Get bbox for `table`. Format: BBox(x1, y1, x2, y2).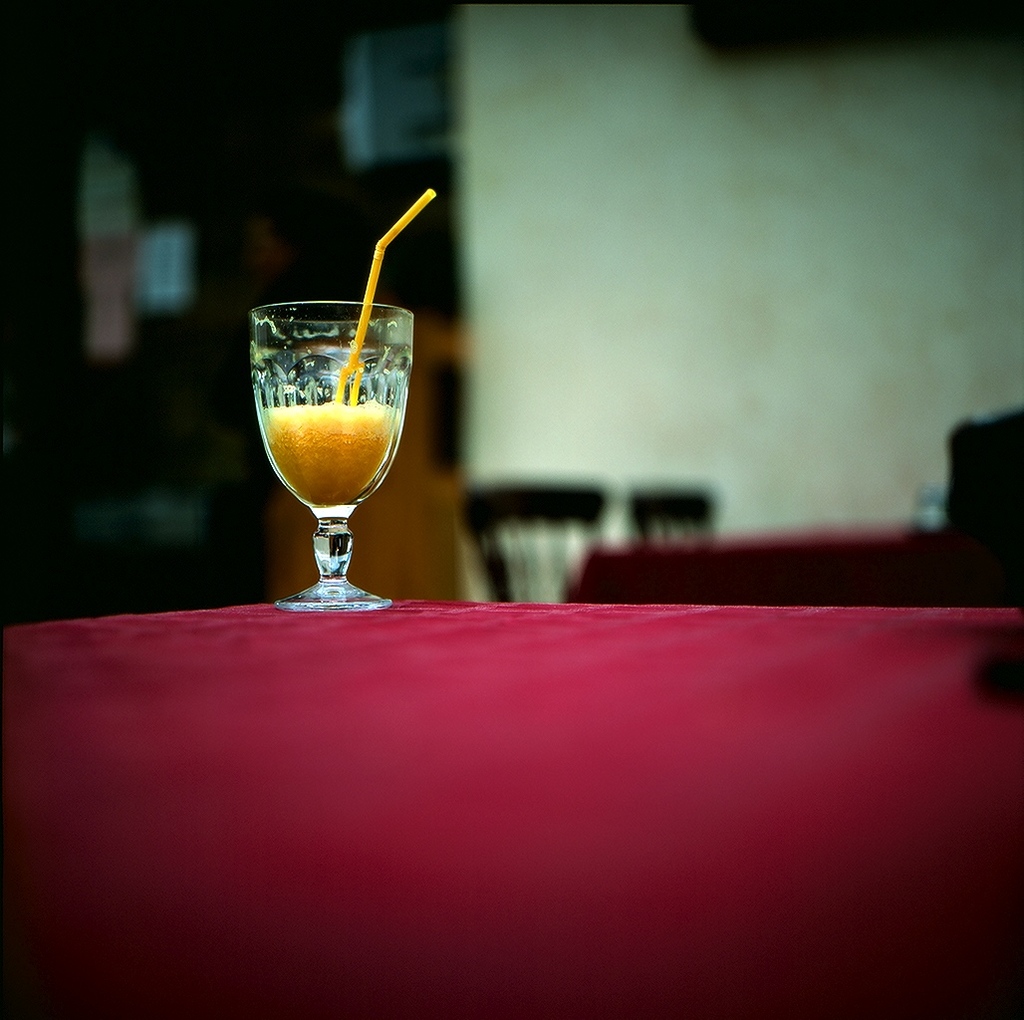
BBox(64, 512, 1023, 869).
